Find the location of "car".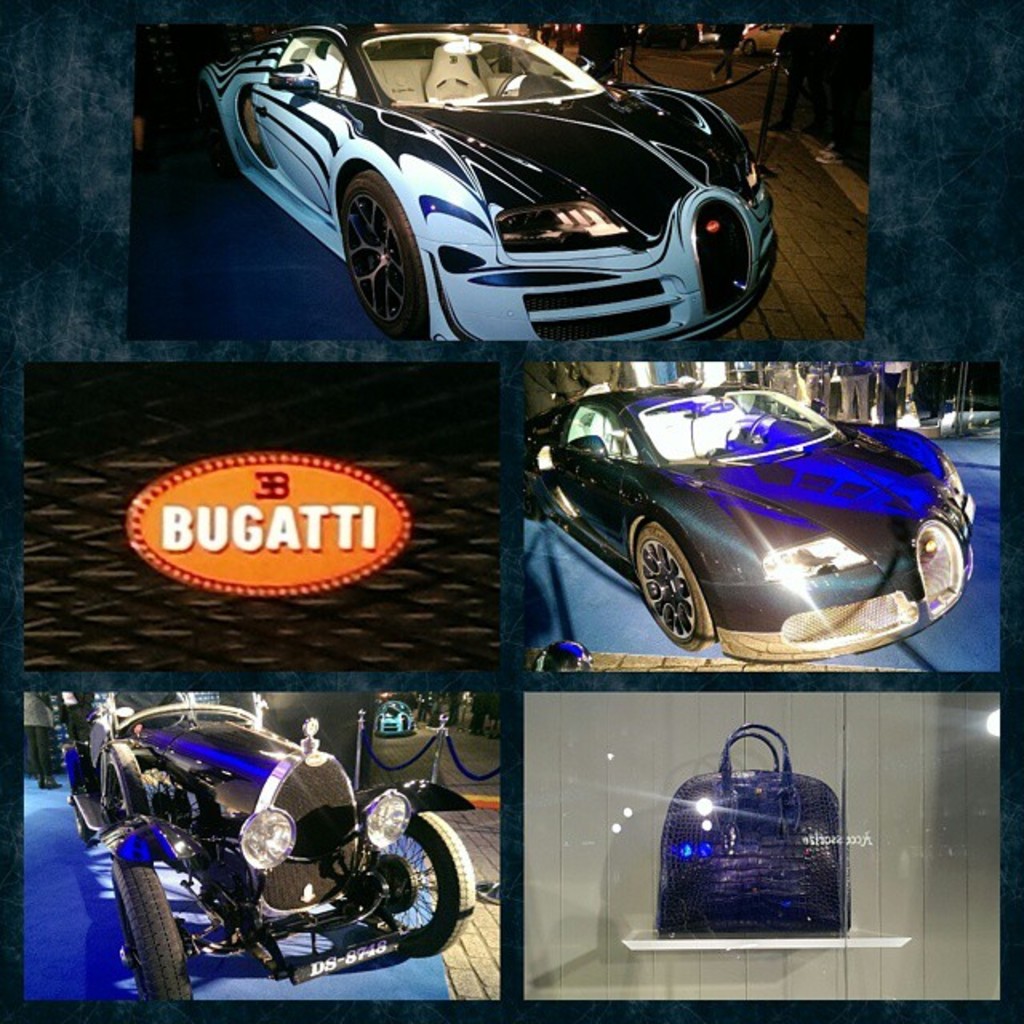
Location: crop(208, 6, 802, 349).
